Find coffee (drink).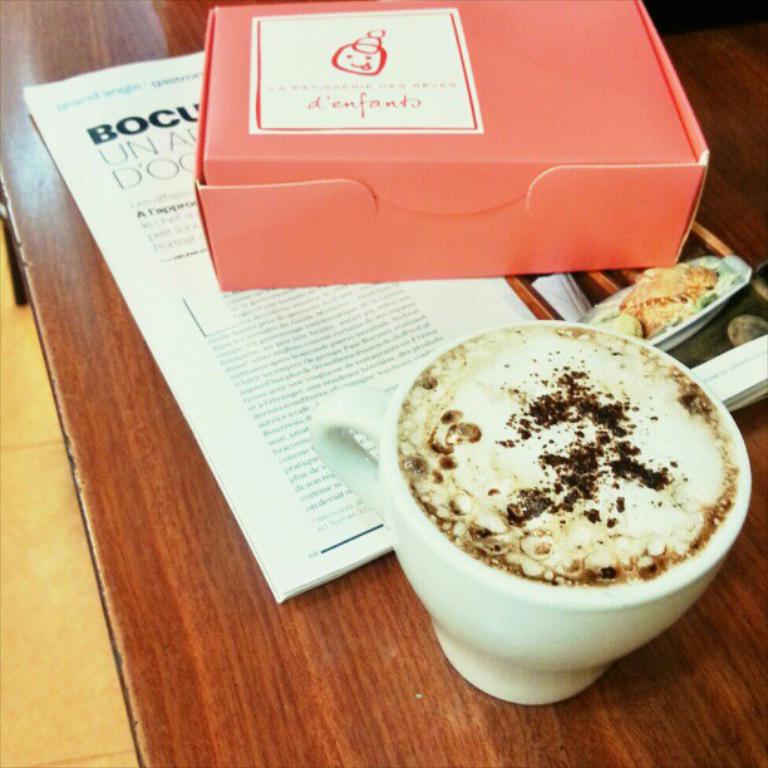
[x1=408, y1=339, x2=744, y2=655].
